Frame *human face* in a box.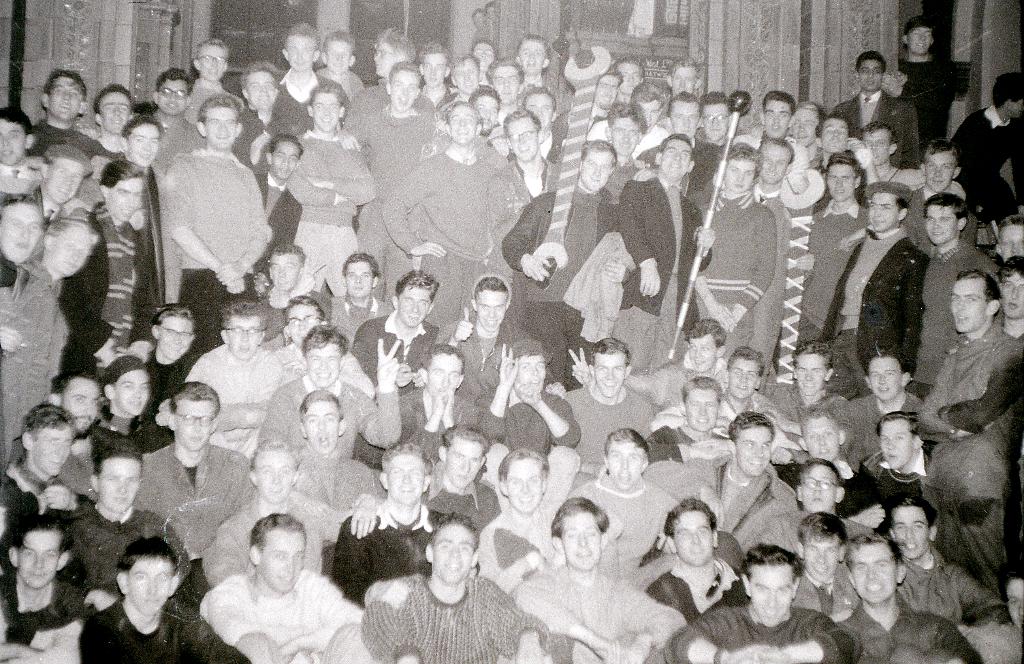
x1=758, y1=147, x2=790, y2=184.
